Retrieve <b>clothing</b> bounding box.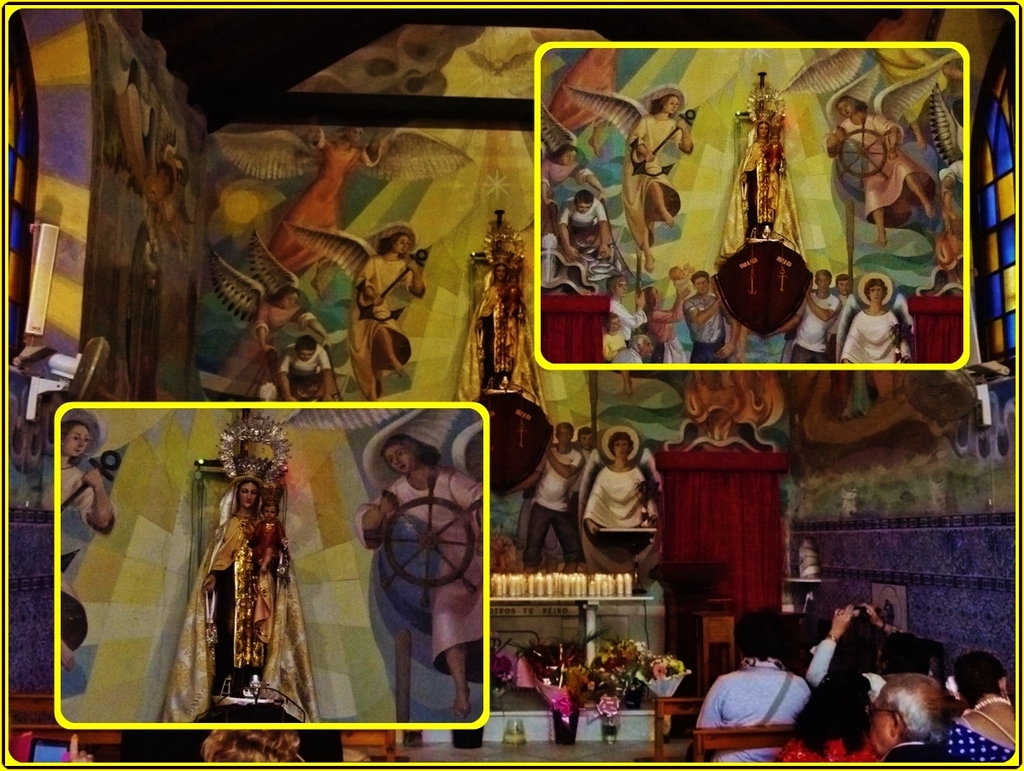
Bounding box: <box>524,444,587,559</box>.
